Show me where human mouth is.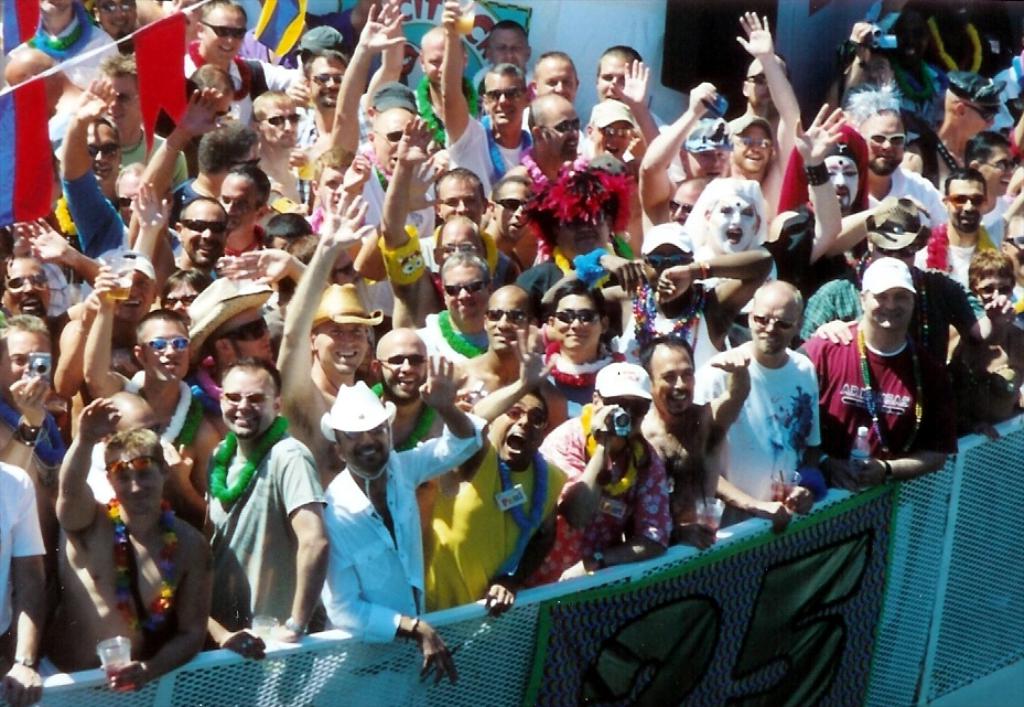
human mouth is at rect(333, 347, 359, 364).
